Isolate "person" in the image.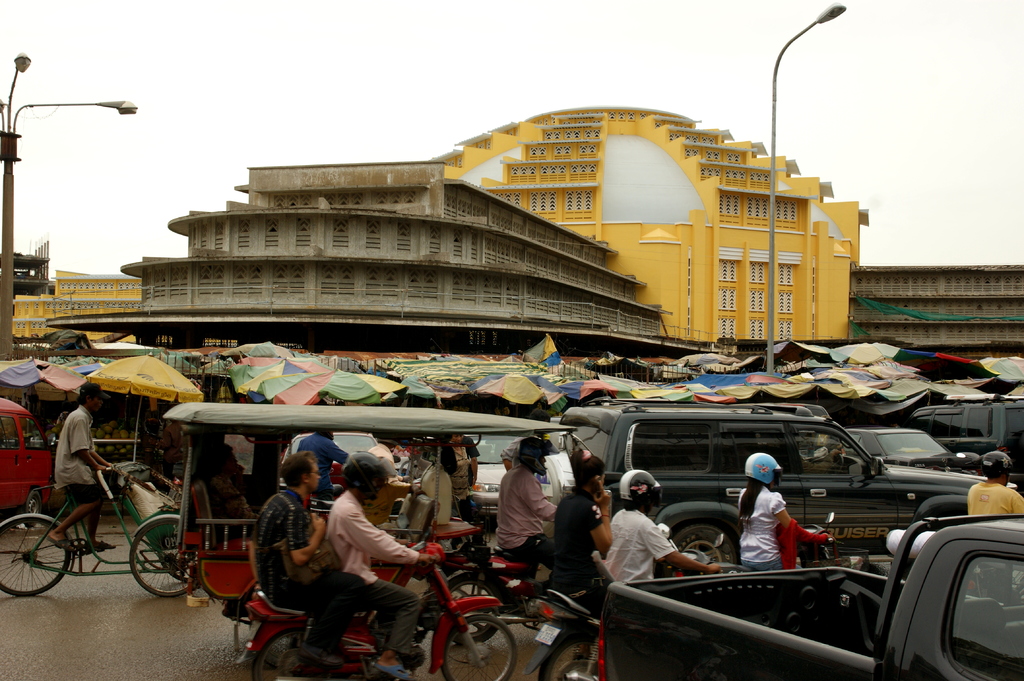
Isolated region: crop(966, 449, 1023, 522).
